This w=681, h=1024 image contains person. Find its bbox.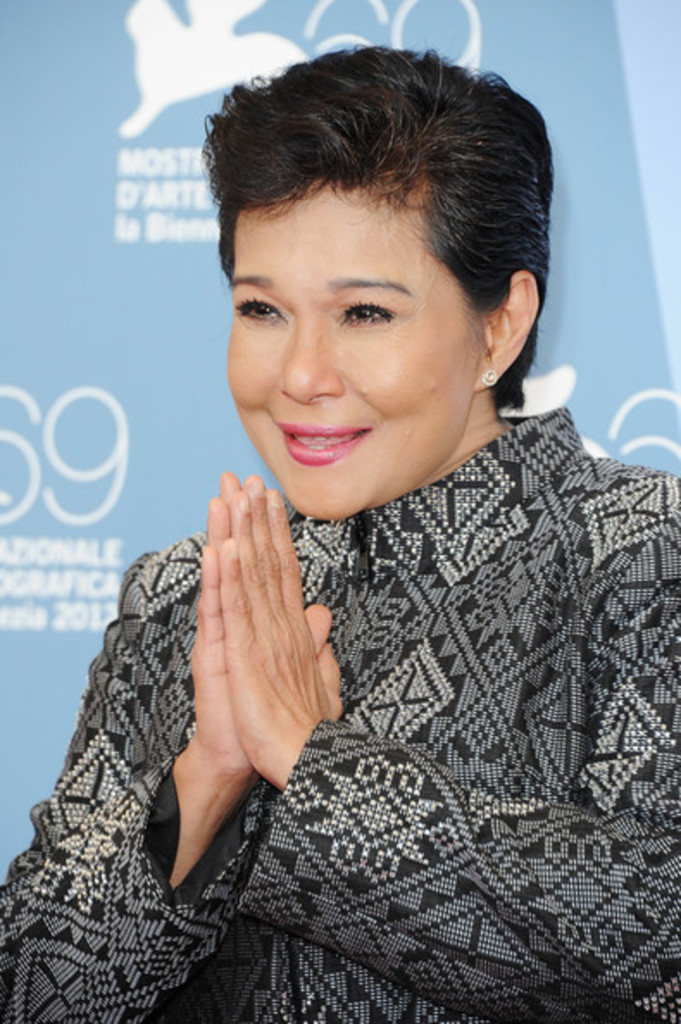
[left=110, top=22, right=645, bottom=996].
